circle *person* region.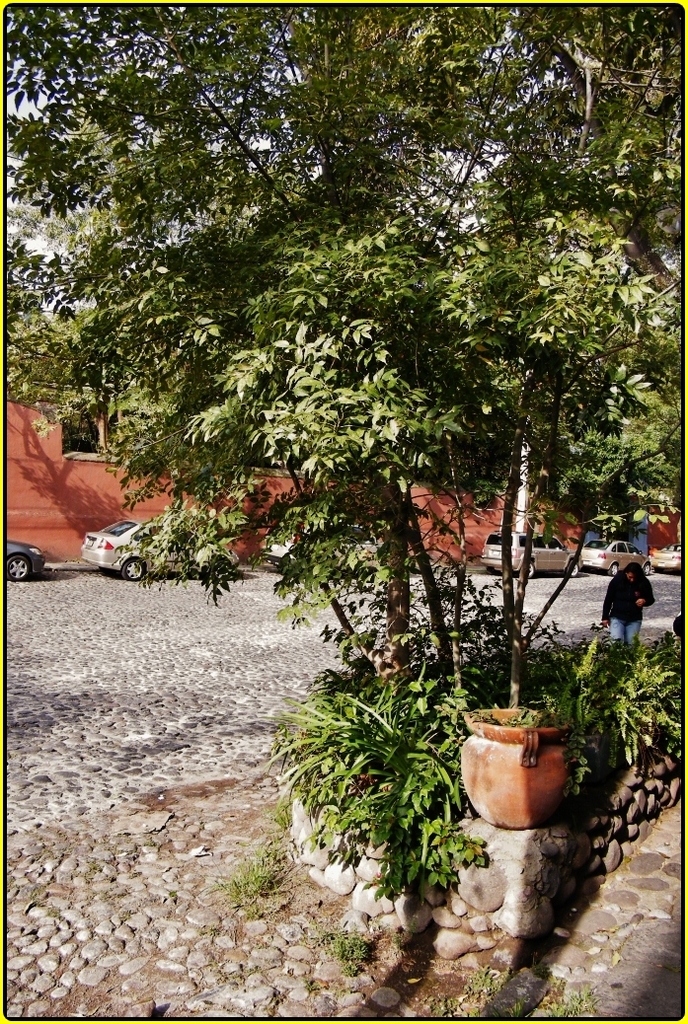
Region: Rect(608, 551, 663, 649).
